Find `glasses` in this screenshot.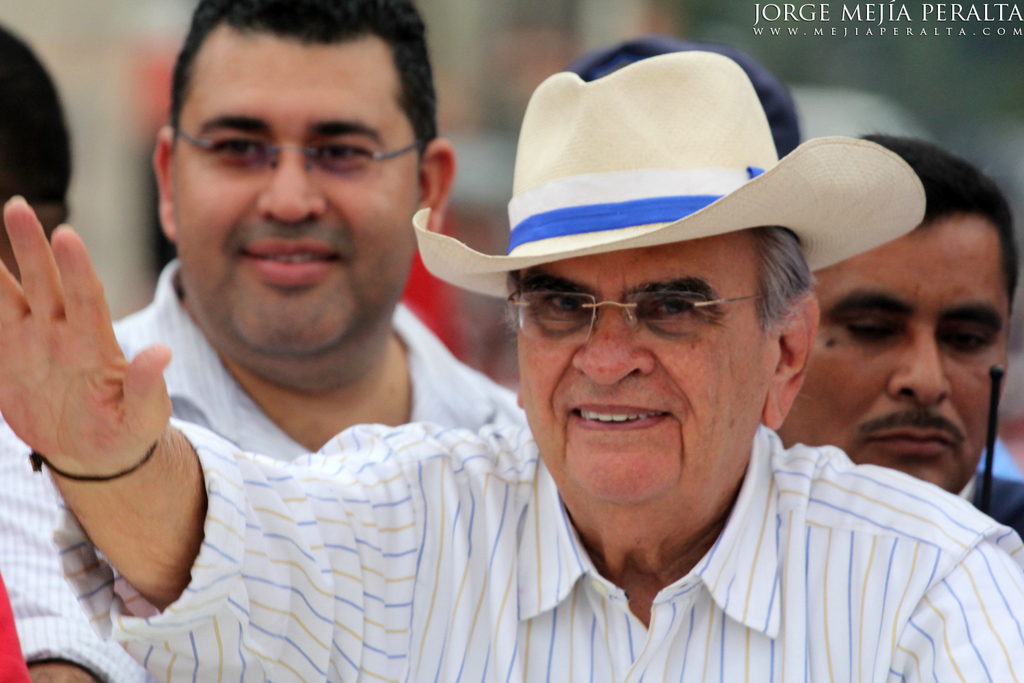
The bounding box for `glasses` is pyautogui.locateOnScreen(154, 102, 441, 191).
